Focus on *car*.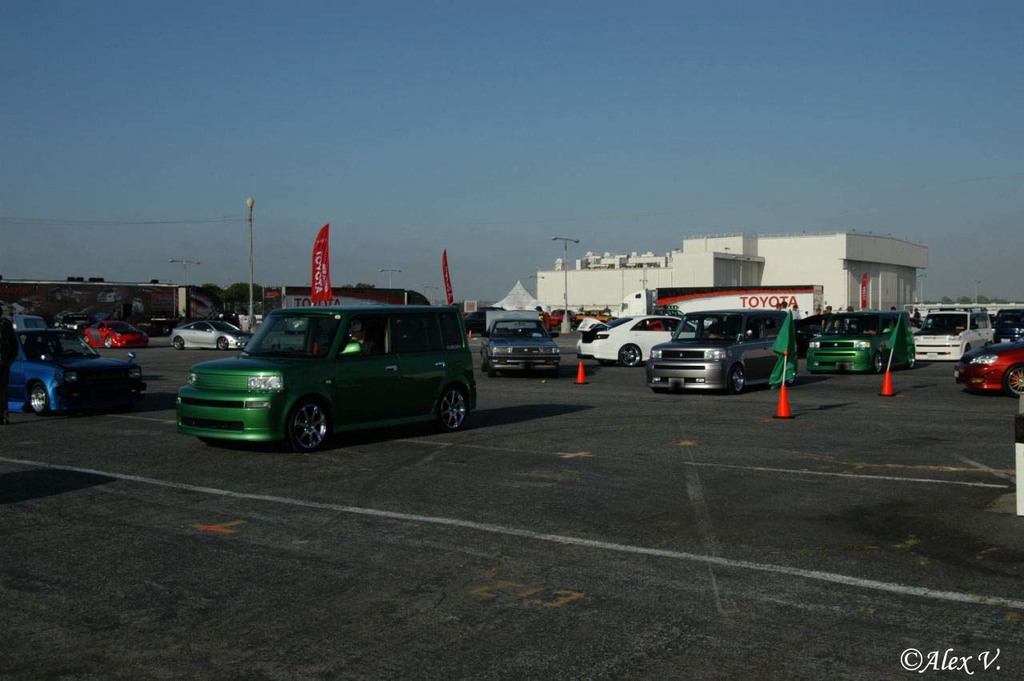
Focused at box=[805, 307, 911, 371].
